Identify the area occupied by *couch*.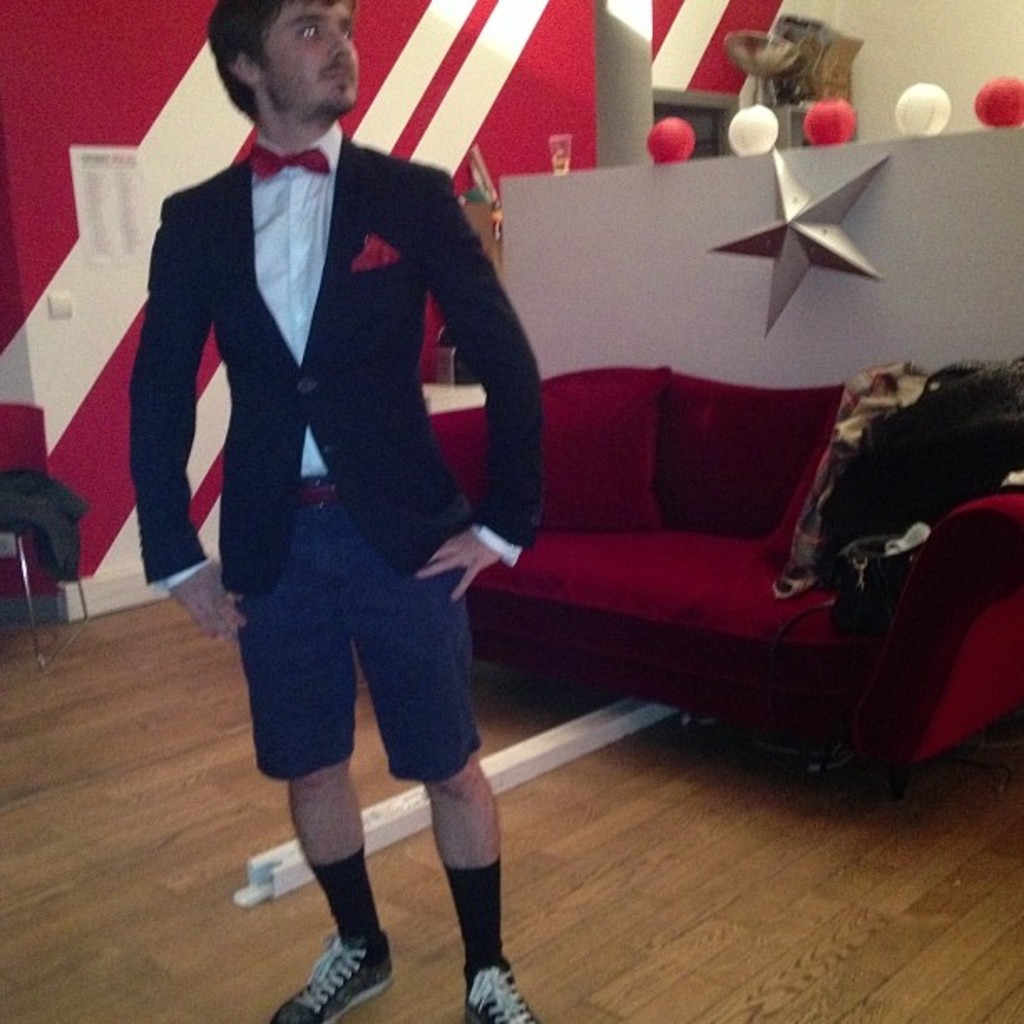
Area: x1=428 y1=311 x2=1009 y2=781.
